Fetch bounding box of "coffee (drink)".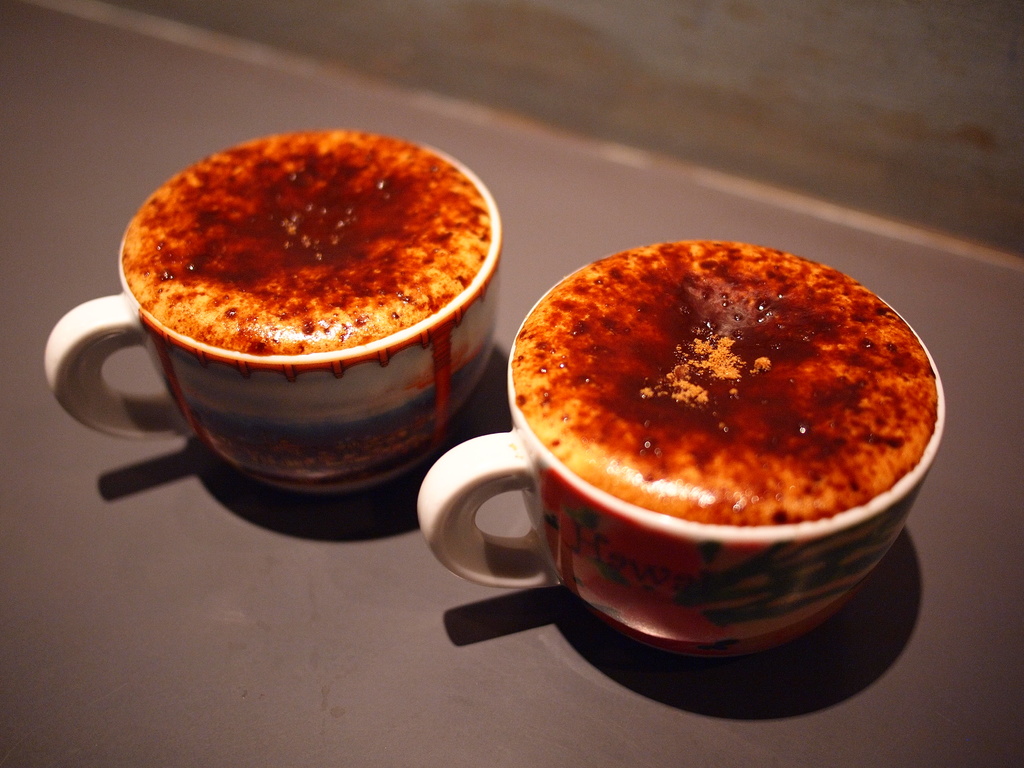
Bbox: {"left": 480, "top": 275, "right": 953, "bottom": 685}.
